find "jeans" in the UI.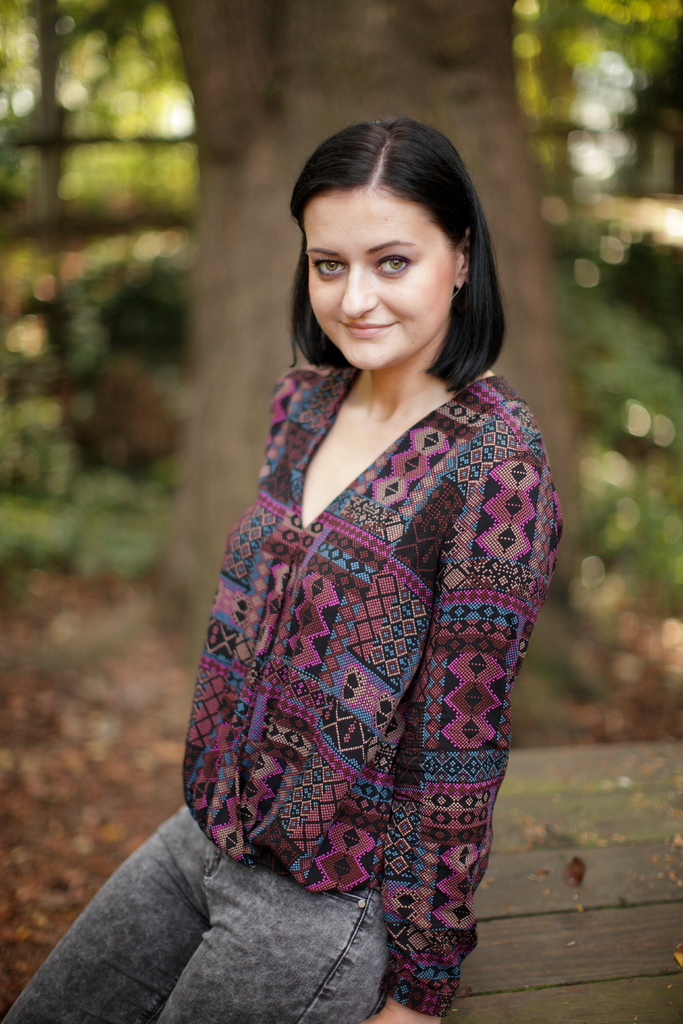
UI element at (0, 806, 386, 1023).
